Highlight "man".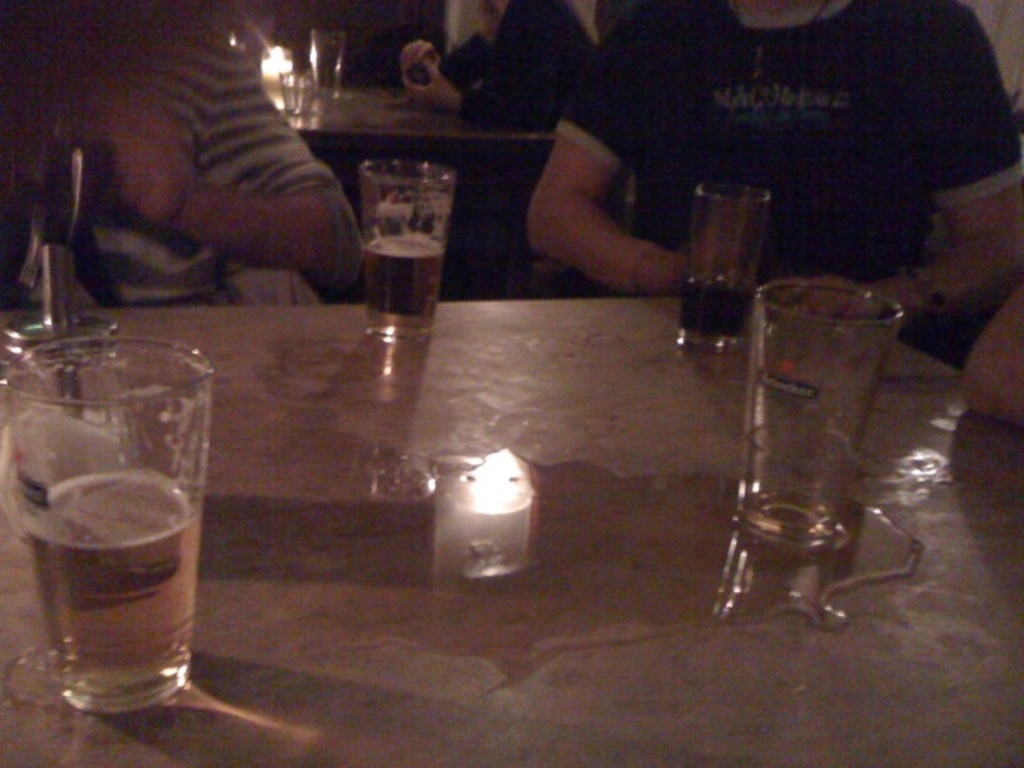
Highlighted region: left=499, top=0, right=1005, bottom=320.
